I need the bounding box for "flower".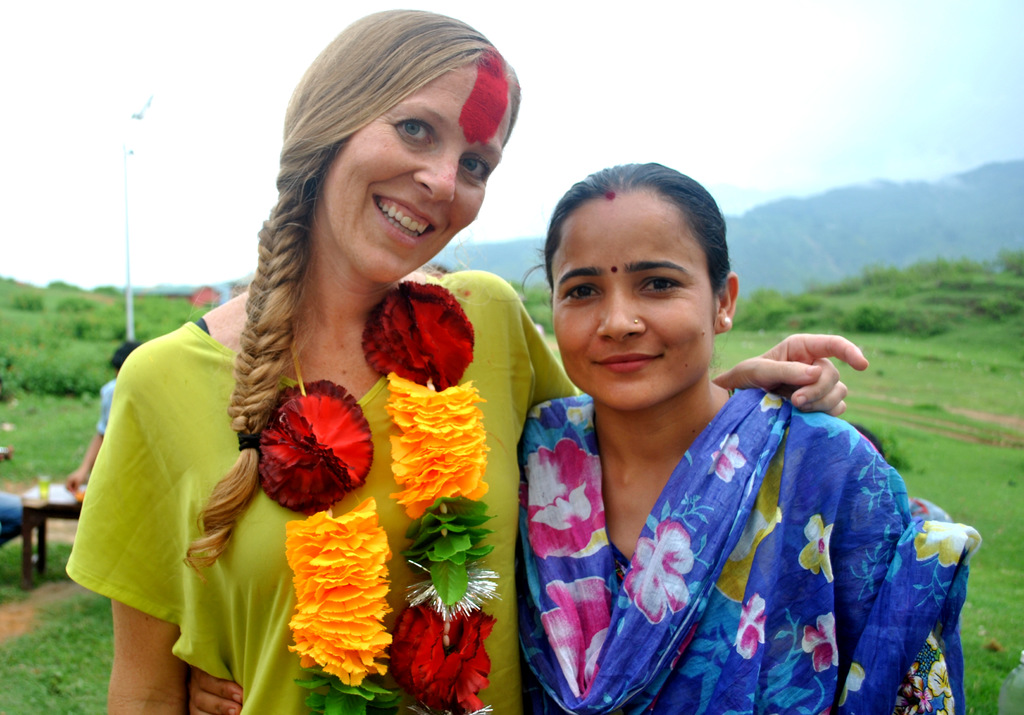
Here it is: [left=622, top=514, right=693, bottom=625].
